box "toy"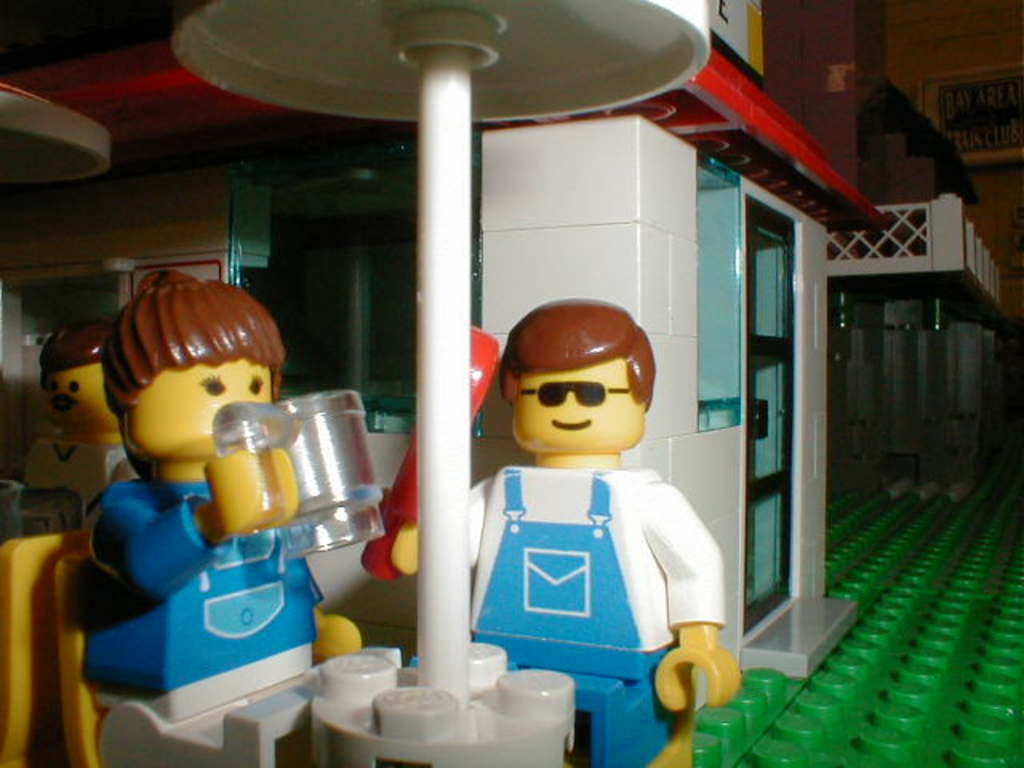
pyautogui.locateOnScreen(435, 272, 738, 707)
